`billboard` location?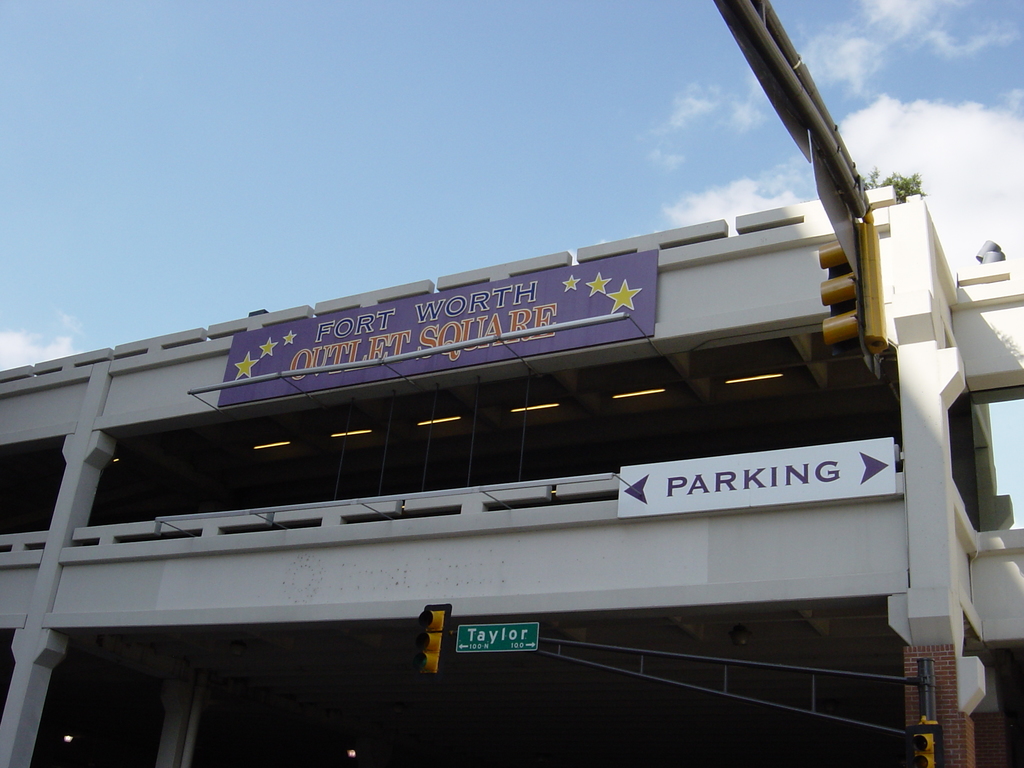
619, 438, 899, 516
